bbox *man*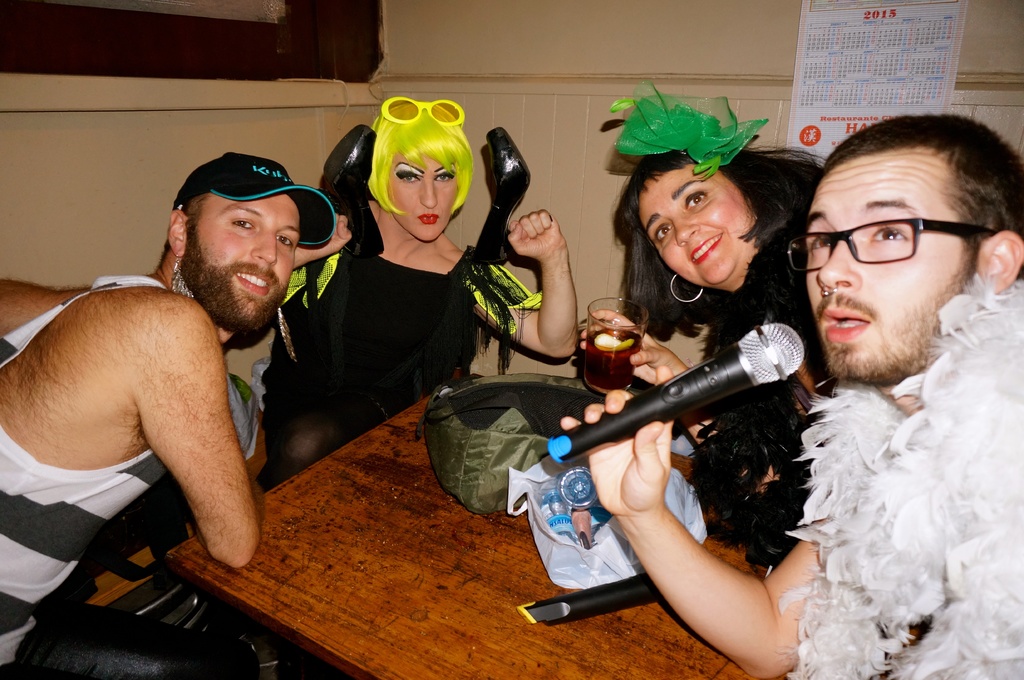
box(557, 115, 1023, 679)
